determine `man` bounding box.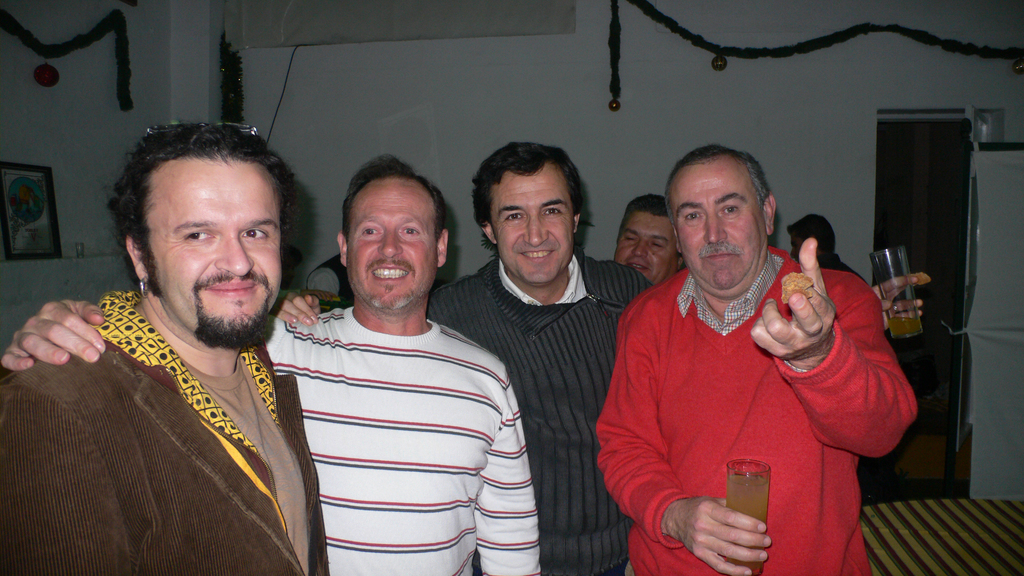
Determined: (785, 214, 872, 285).
